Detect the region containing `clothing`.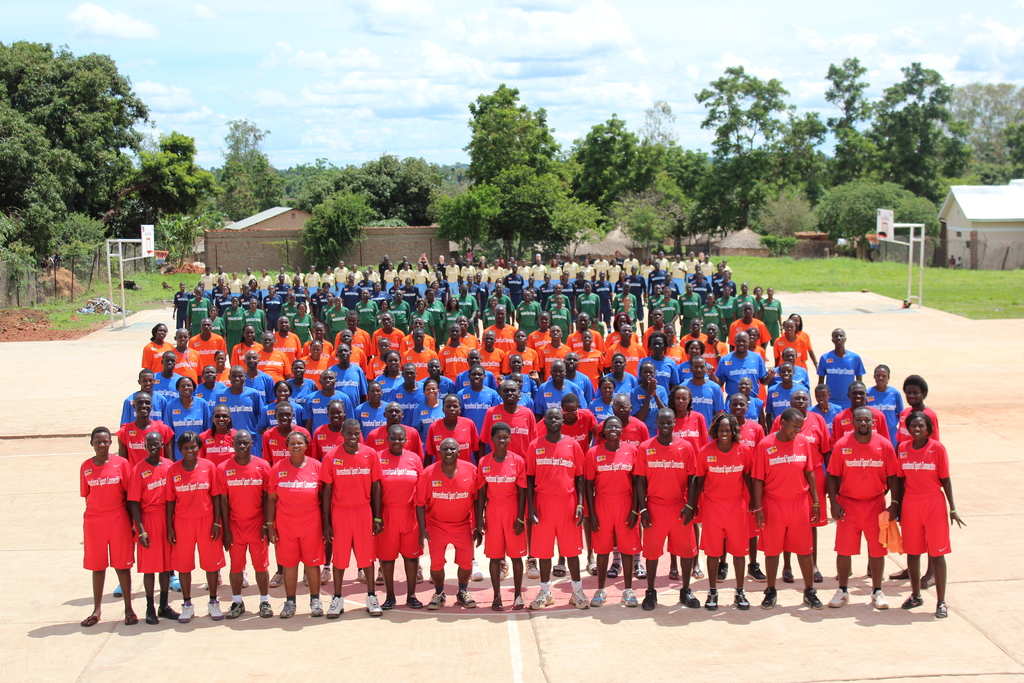
rect(198, 383, 239, 416).
